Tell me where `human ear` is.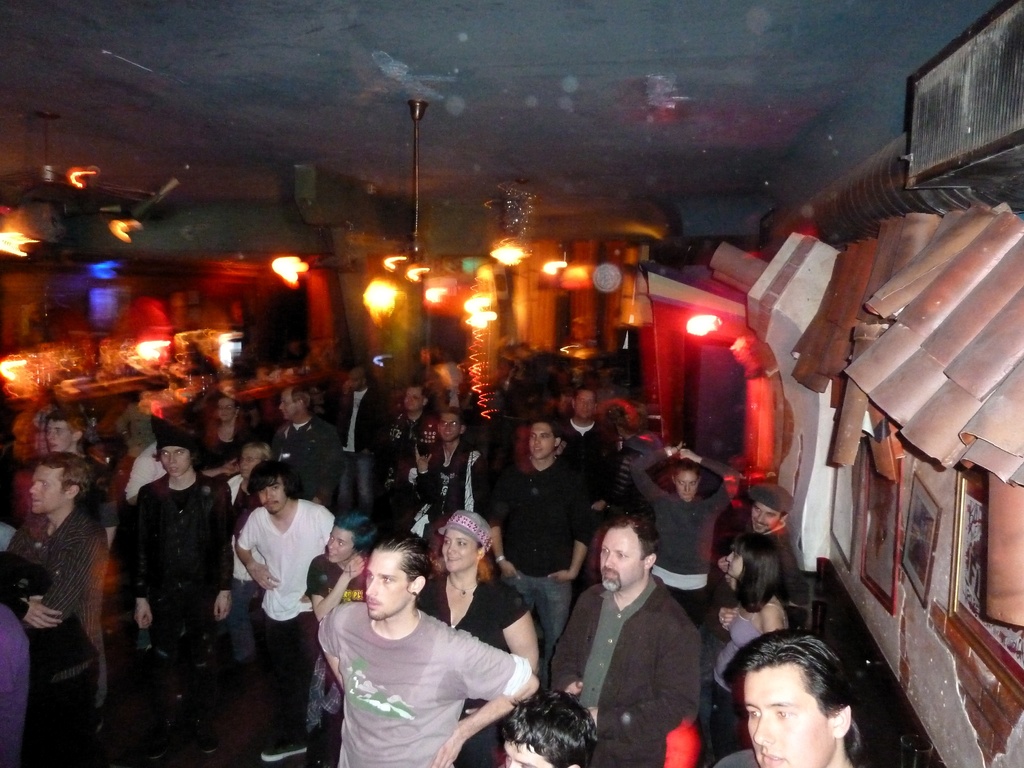
`human ear` is at (left=474, top=547, right=488, bottom=561).
